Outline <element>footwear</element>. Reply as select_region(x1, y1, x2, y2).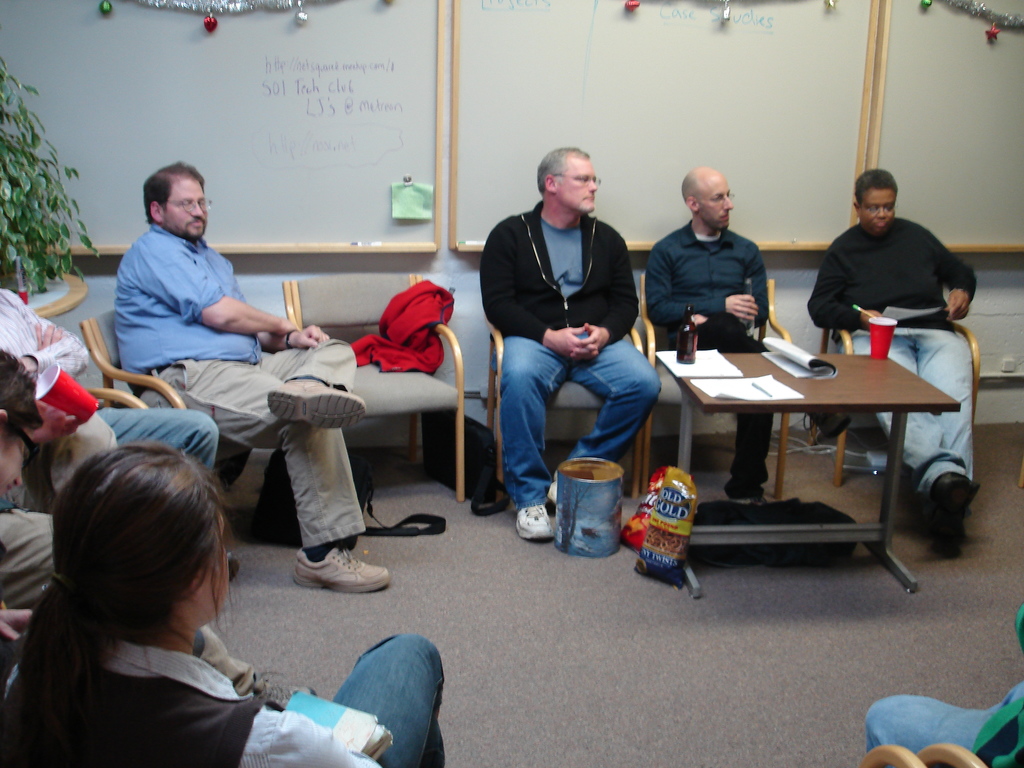
select_region(930, 478, 970, 520).
